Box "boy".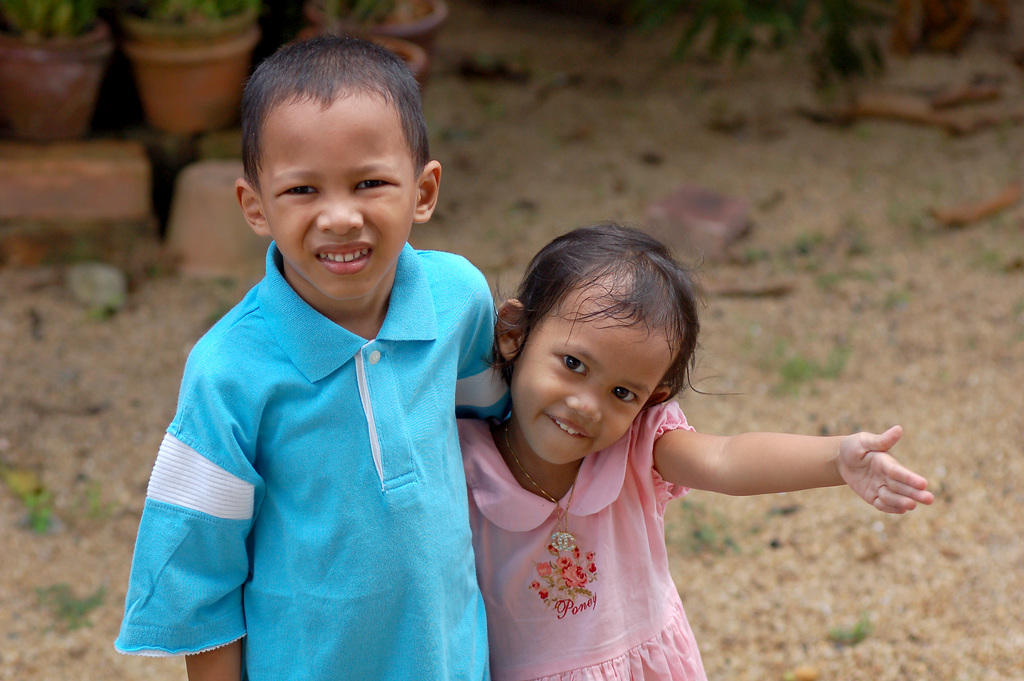
select_region(110, 29, 519, 680).
